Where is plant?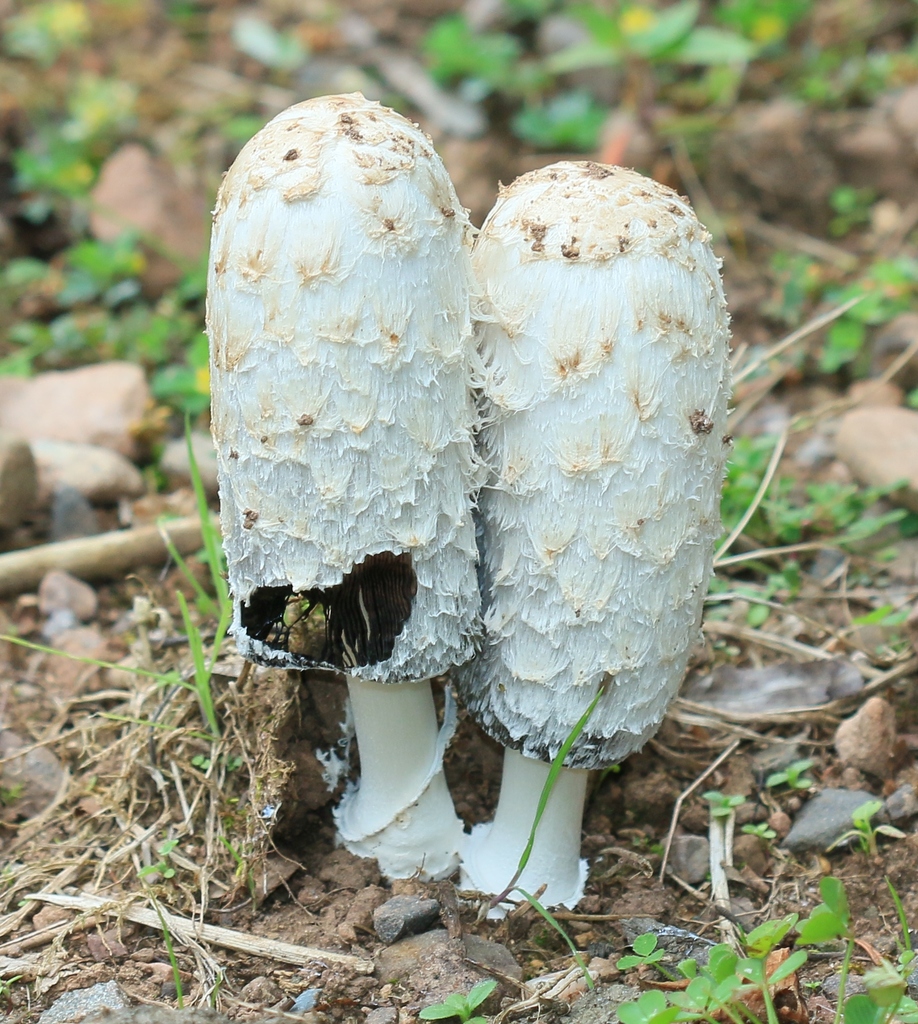
(left=3, top=410, right=245, bottom=721).
